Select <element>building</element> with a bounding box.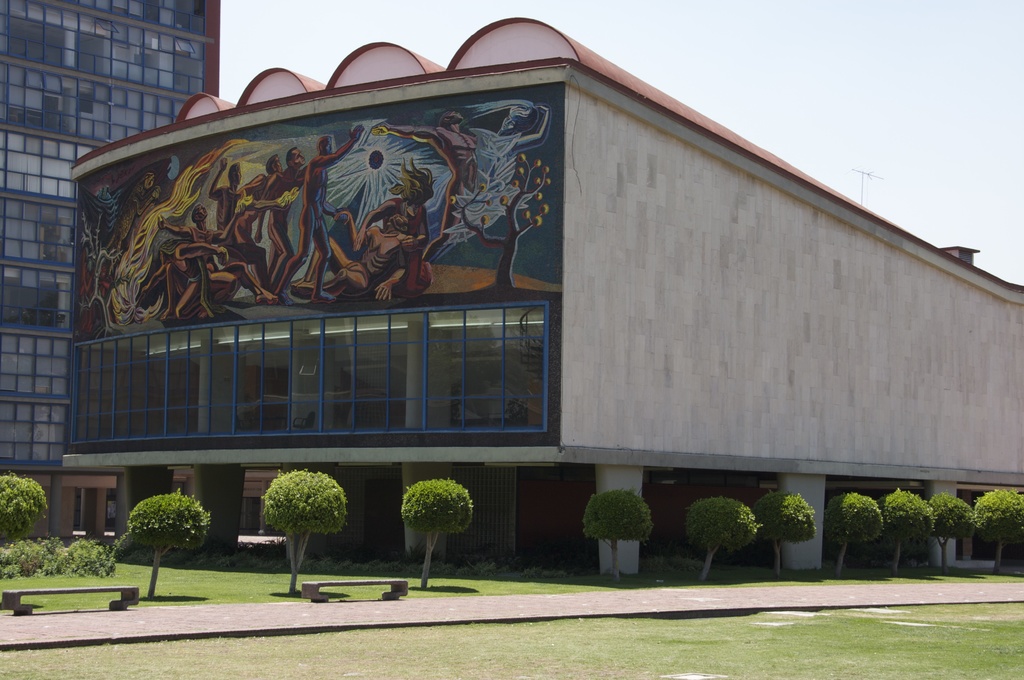
bbox=[60, 18, 1023, 574].
